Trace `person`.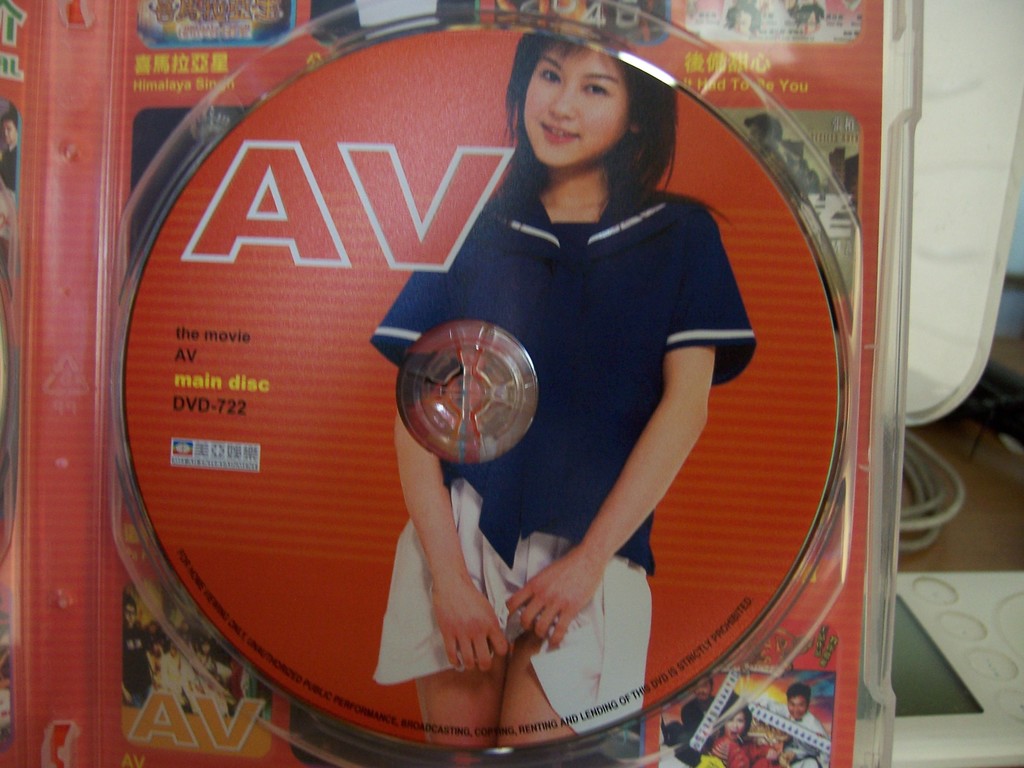
Traced to (369, 27, 777, 749).
